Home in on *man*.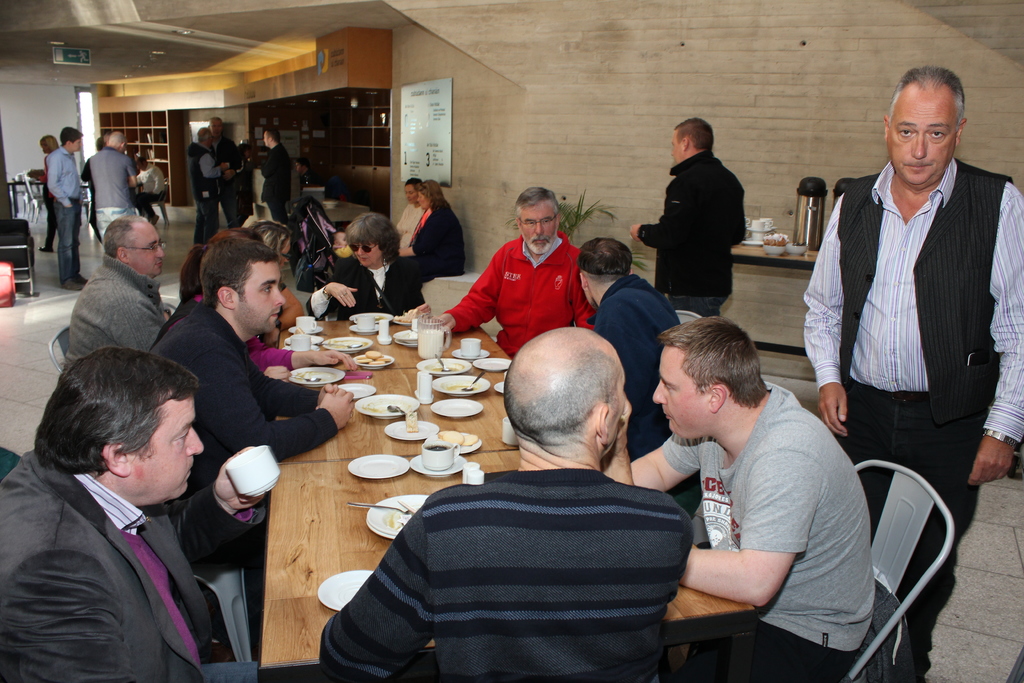
Homed in at left=434, top=189, right=602, bottom=361.
